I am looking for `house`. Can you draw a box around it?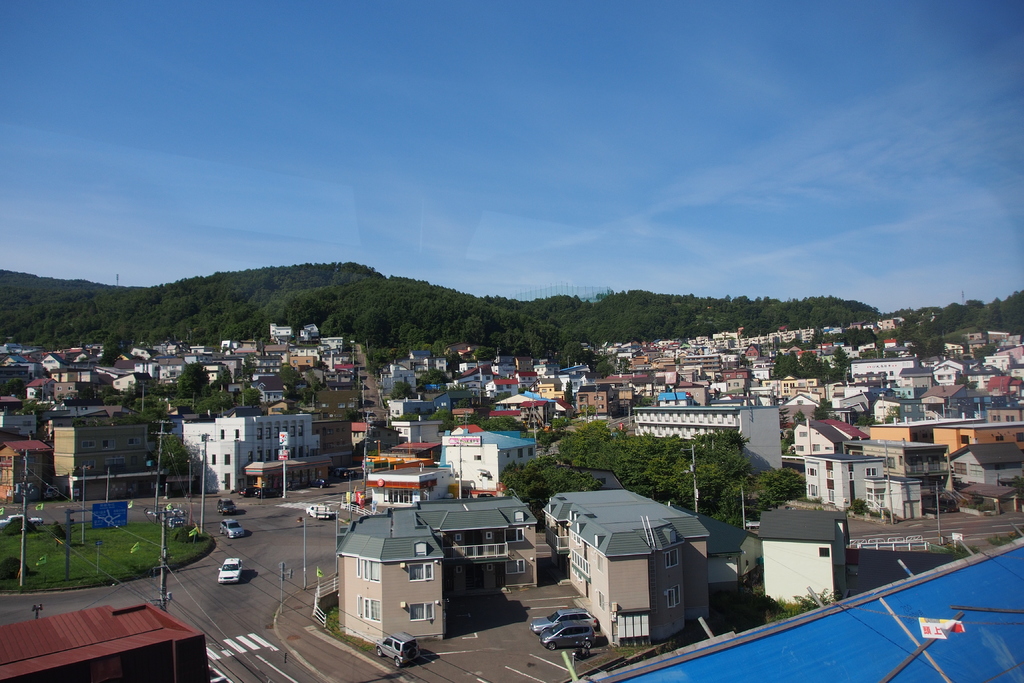
Sure, the bounding box is select_region(47, 379, 78, 399).
